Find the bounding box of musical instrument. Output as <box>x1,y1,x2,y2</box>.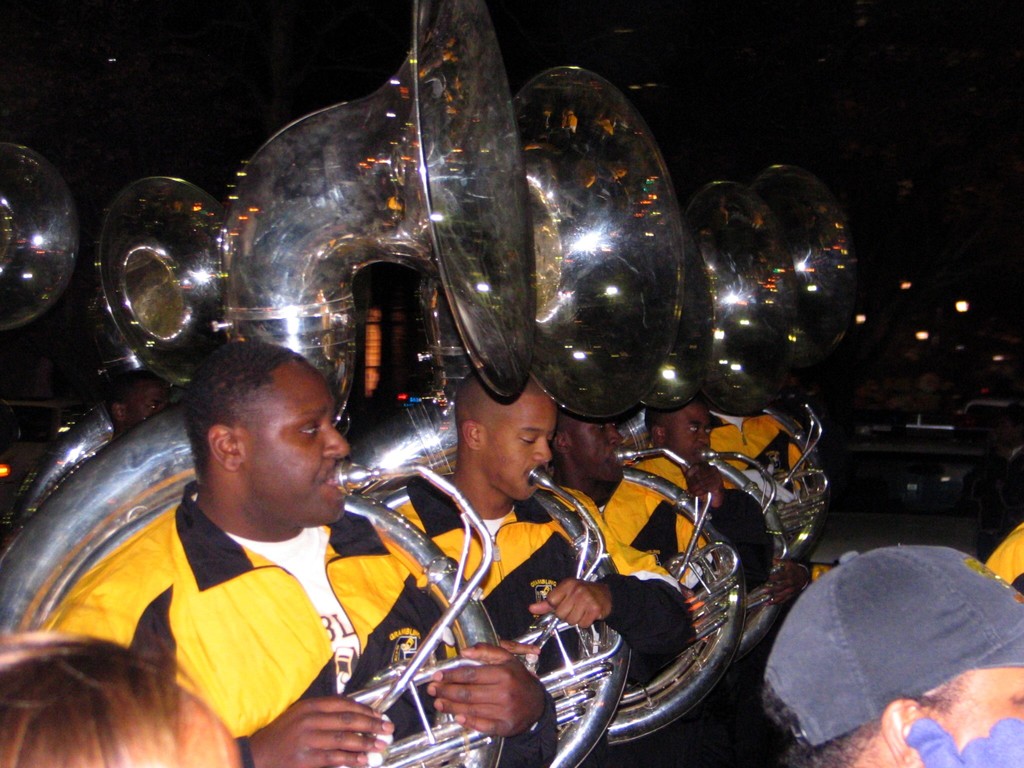
<box>363,68,696,767</box>.
